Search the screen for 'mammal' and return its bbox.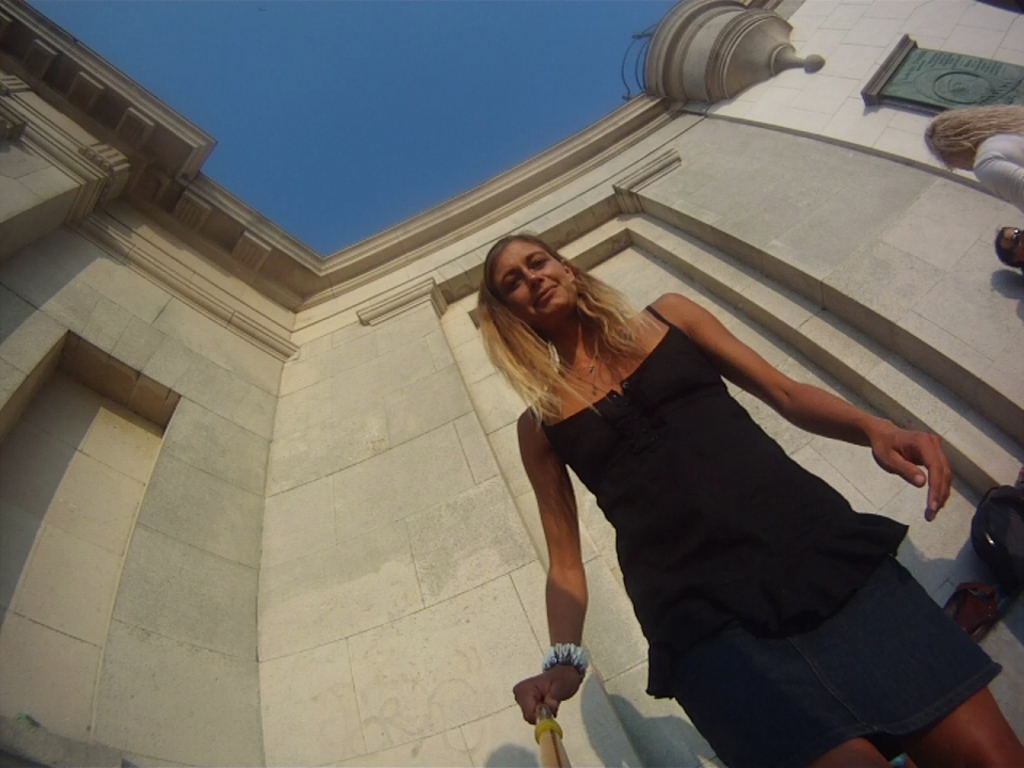
Found: (left=465, top=226, right=991, bottom=741).
